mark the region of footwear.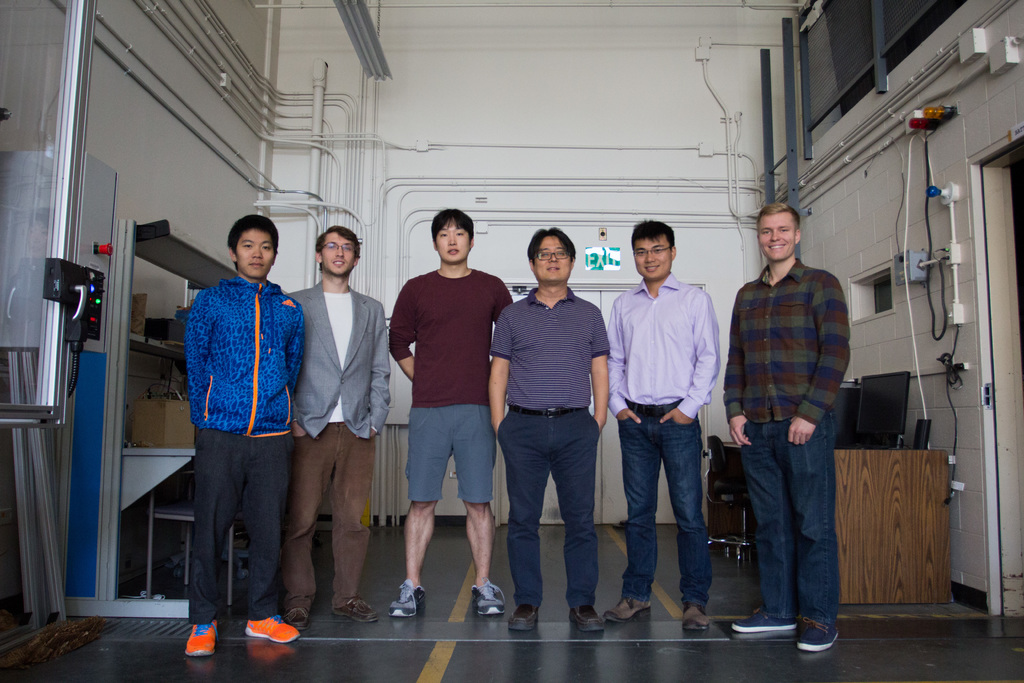
Region: 508,602,541,630.
